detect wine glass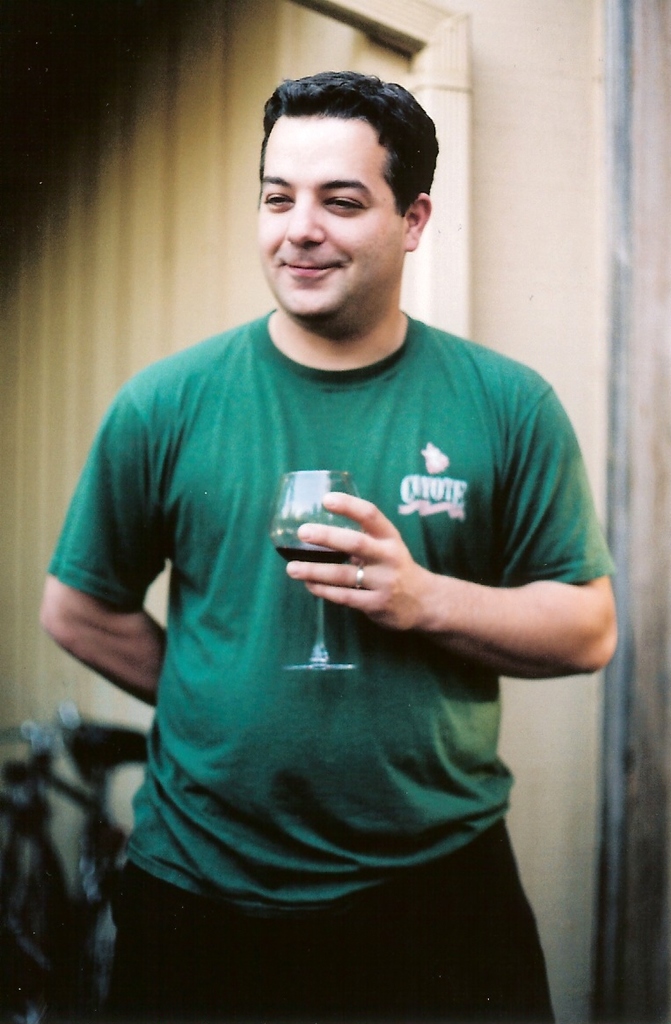
[left=271, top=466, right=368, bottom=669]
